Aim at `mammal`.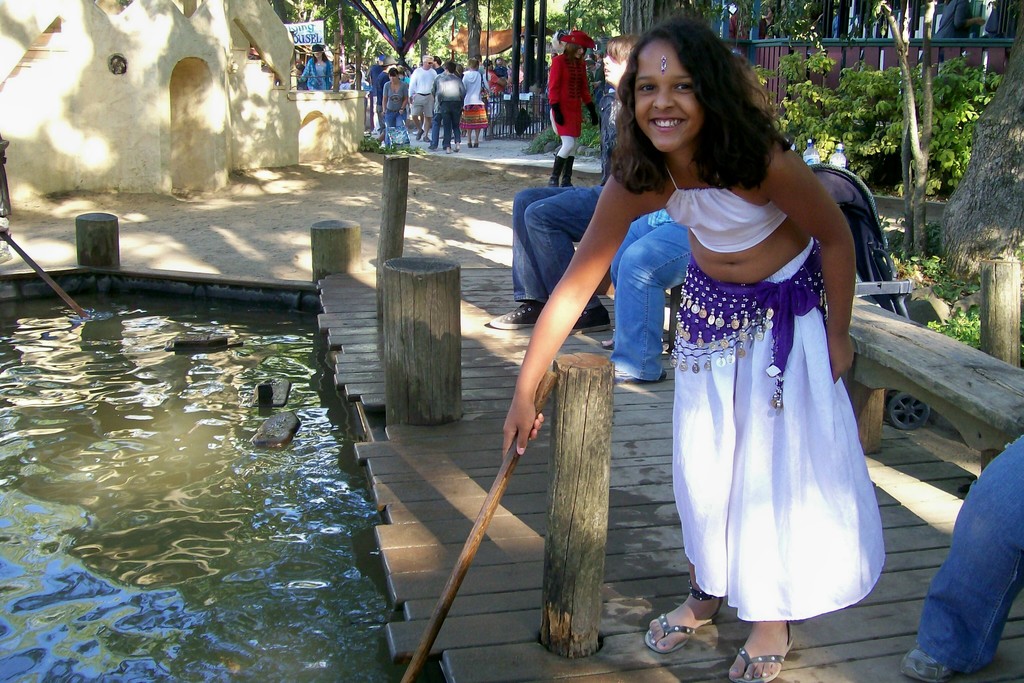
Aimed at box=[435, 60, 445, 74].
